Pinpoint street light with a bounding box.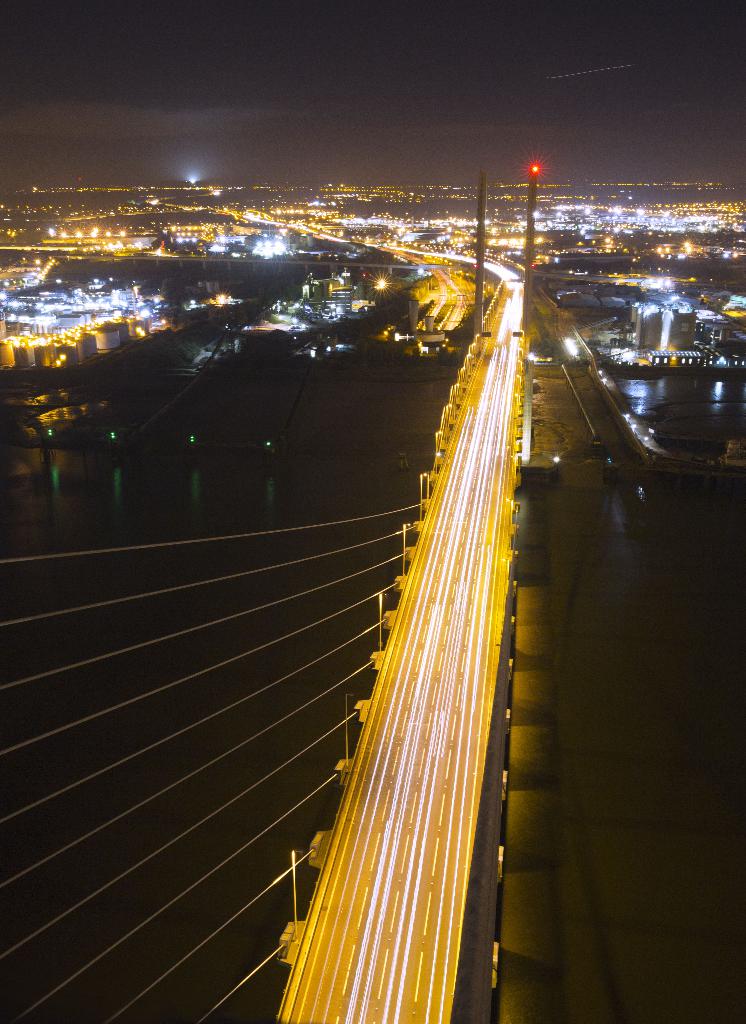
(left=521, top=161, right=547, bottom=469).
